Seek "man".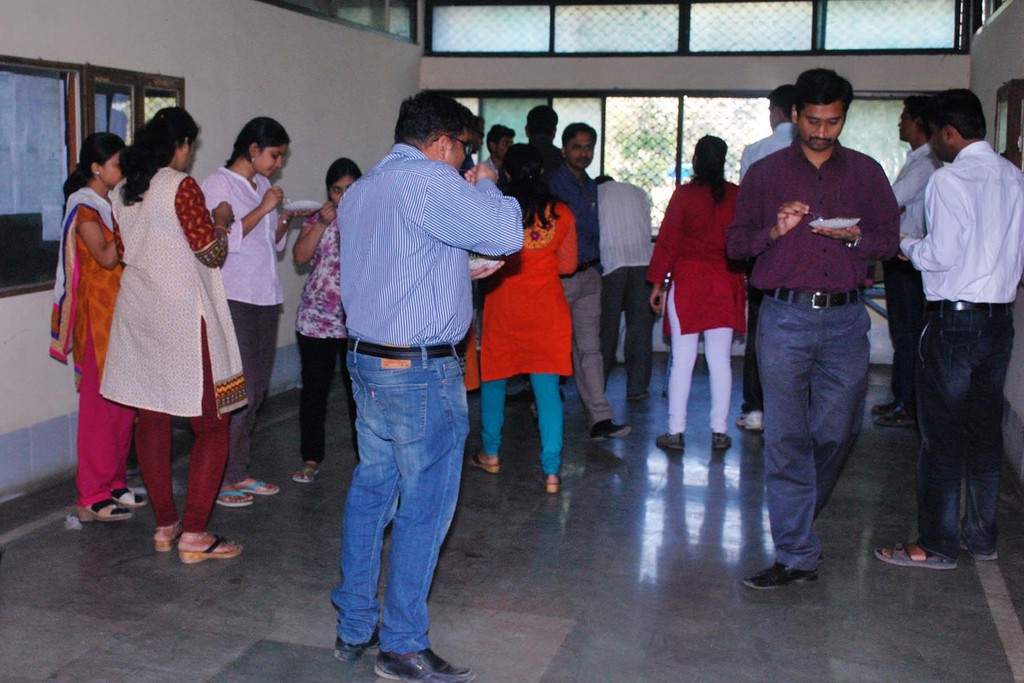
{"x1": 332, "y1": 89, "x2": 533, "y2": 682}.
